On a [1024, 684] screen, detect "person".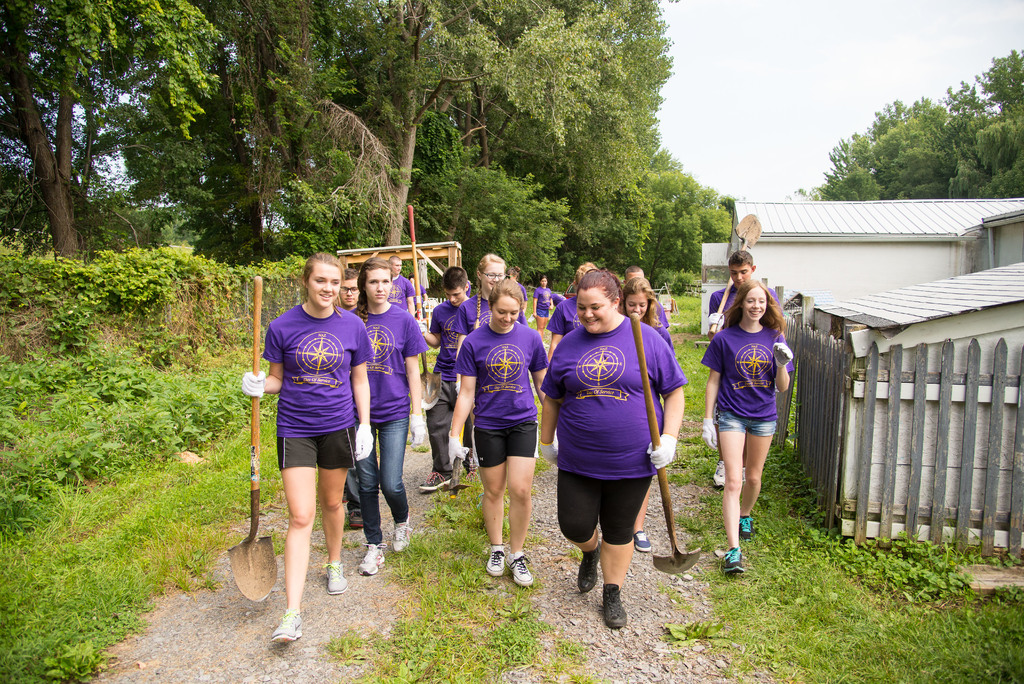
{"x1": 328, "y1": 264, "x2": 362, "y2": 310}.
